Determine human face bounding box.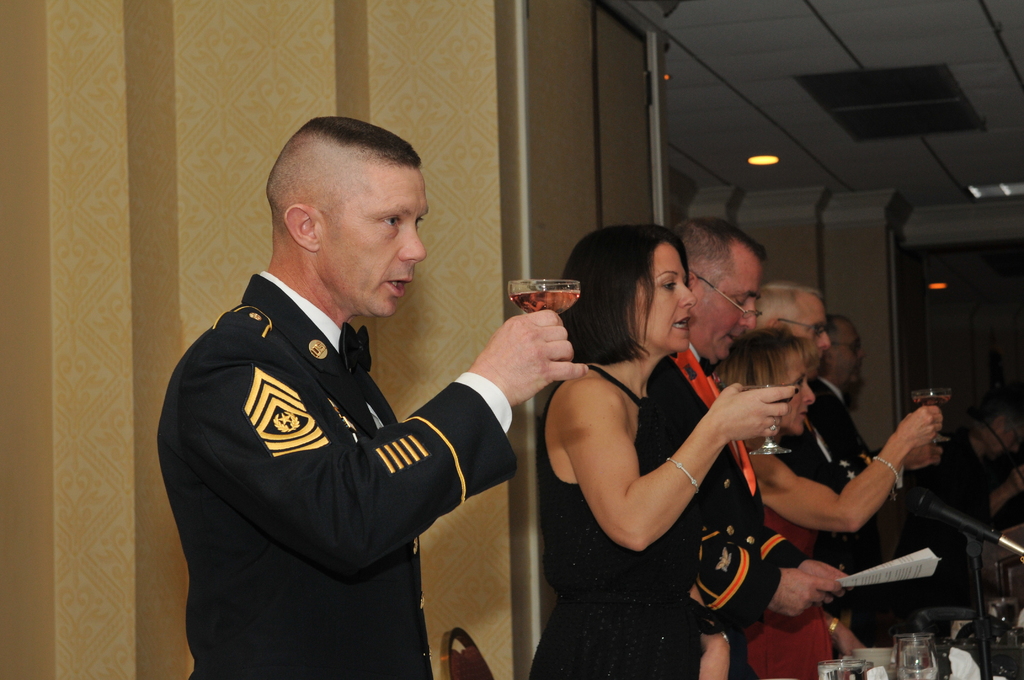
Determined: box(832, 316, 869, 387).
